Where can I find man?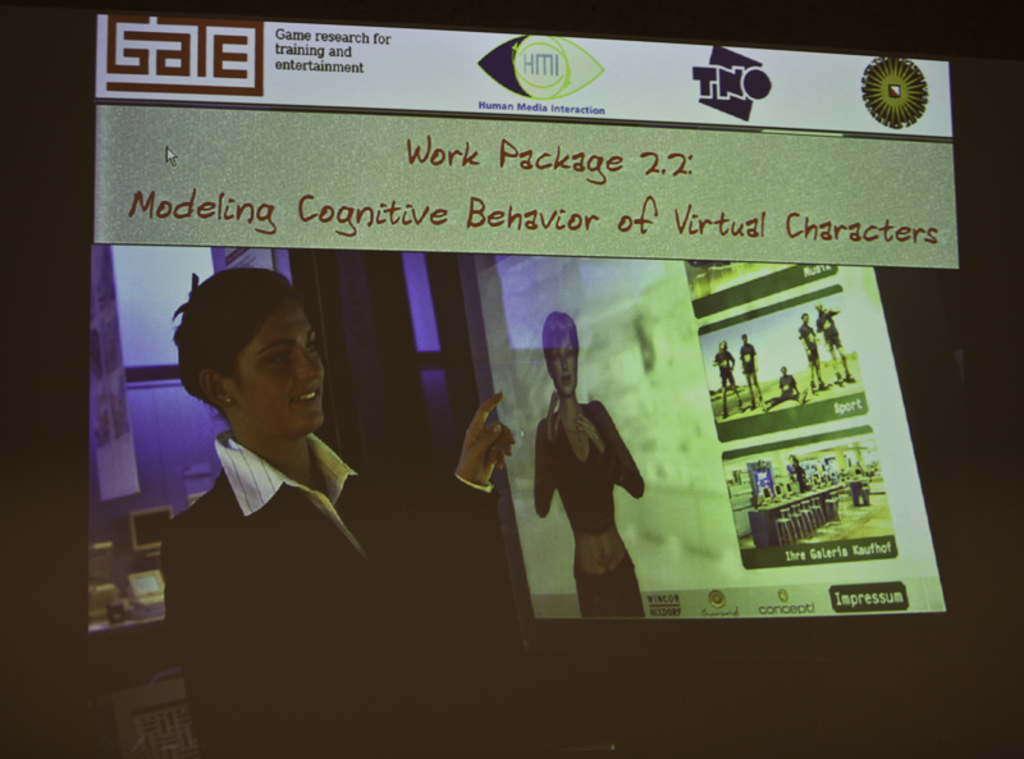
You can find it at {"x1": 739, "y1": 333, "x2": 762, "y2": 406}.
